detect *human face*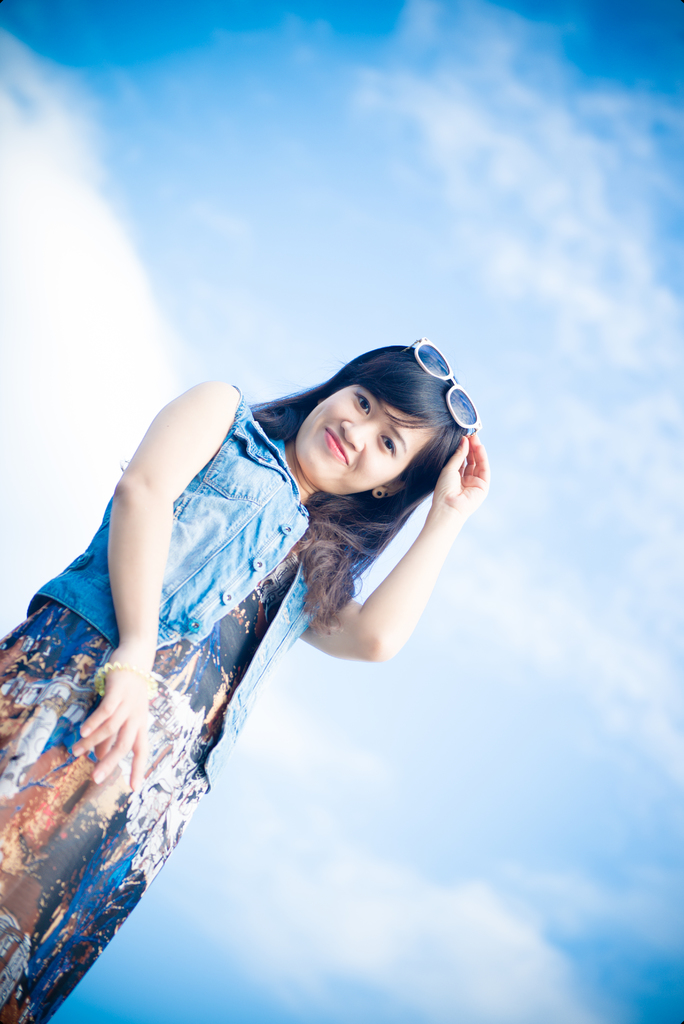
292/385/428/499
